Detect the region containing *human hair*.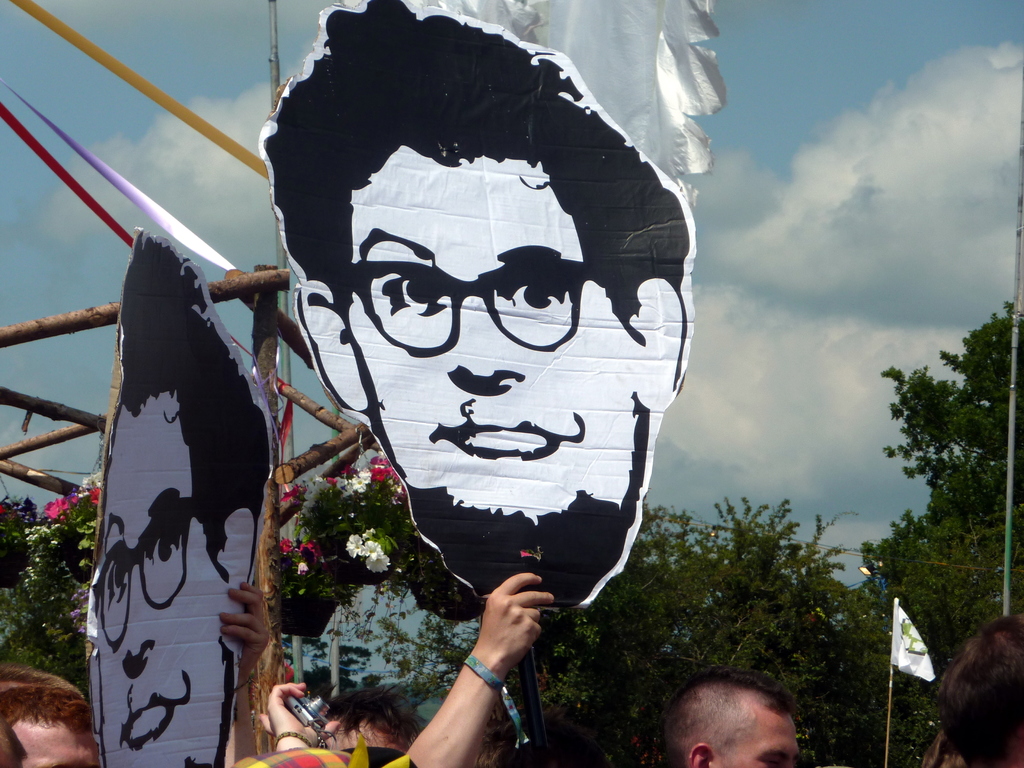
[x1=0, y1=684, x2=93, y2=728].
